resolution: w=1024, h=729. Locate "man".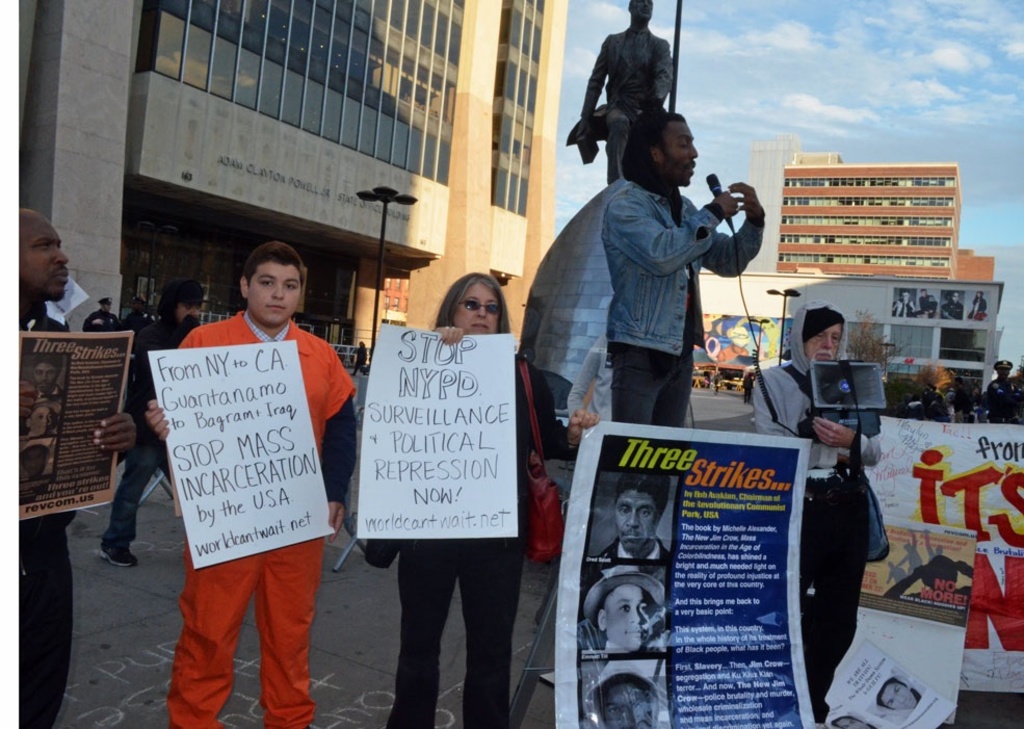
box(33, 361, 64, 406).
